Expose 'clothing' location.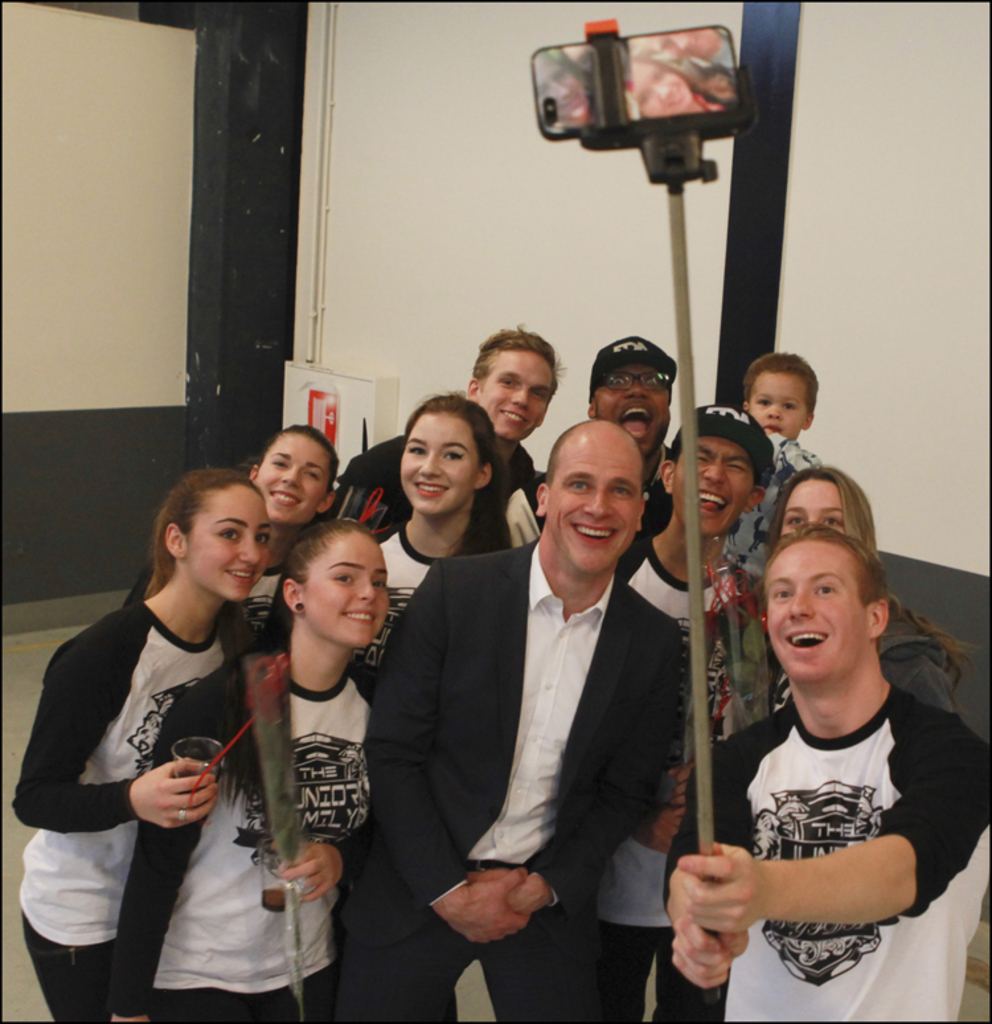
Exposed at detection(661, 675, 991, 1023).
